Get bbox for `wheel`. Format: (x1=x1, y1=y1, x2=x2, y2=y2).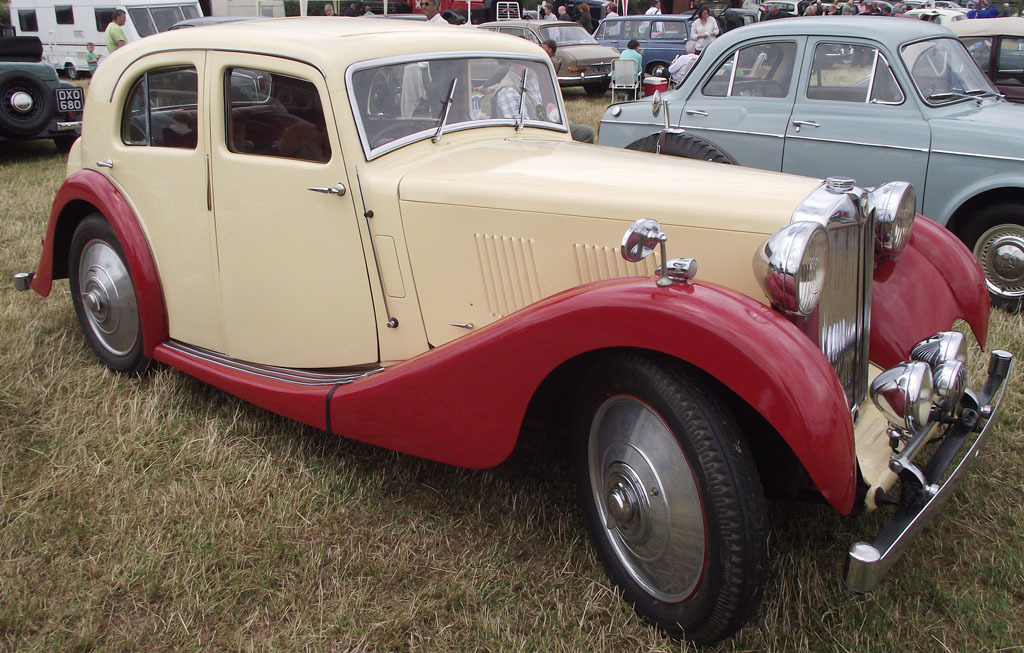
(x1=582, y1=82, x2=611, y2=96).
